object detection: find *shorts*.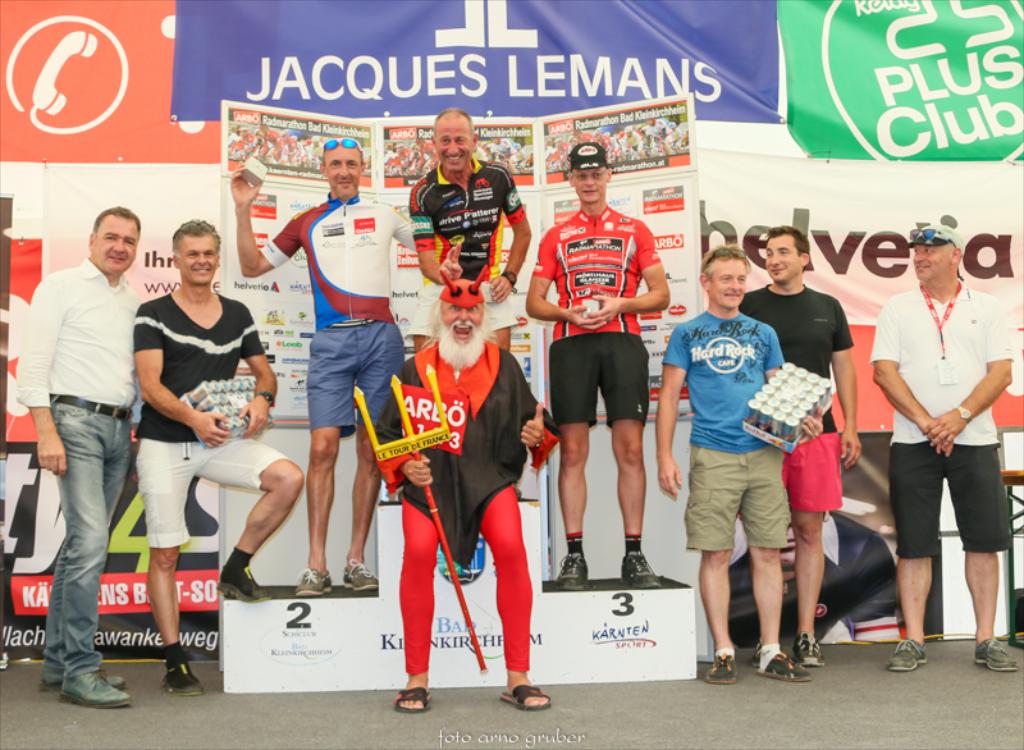
(left=134, top=442, right=289, bottom=547).
